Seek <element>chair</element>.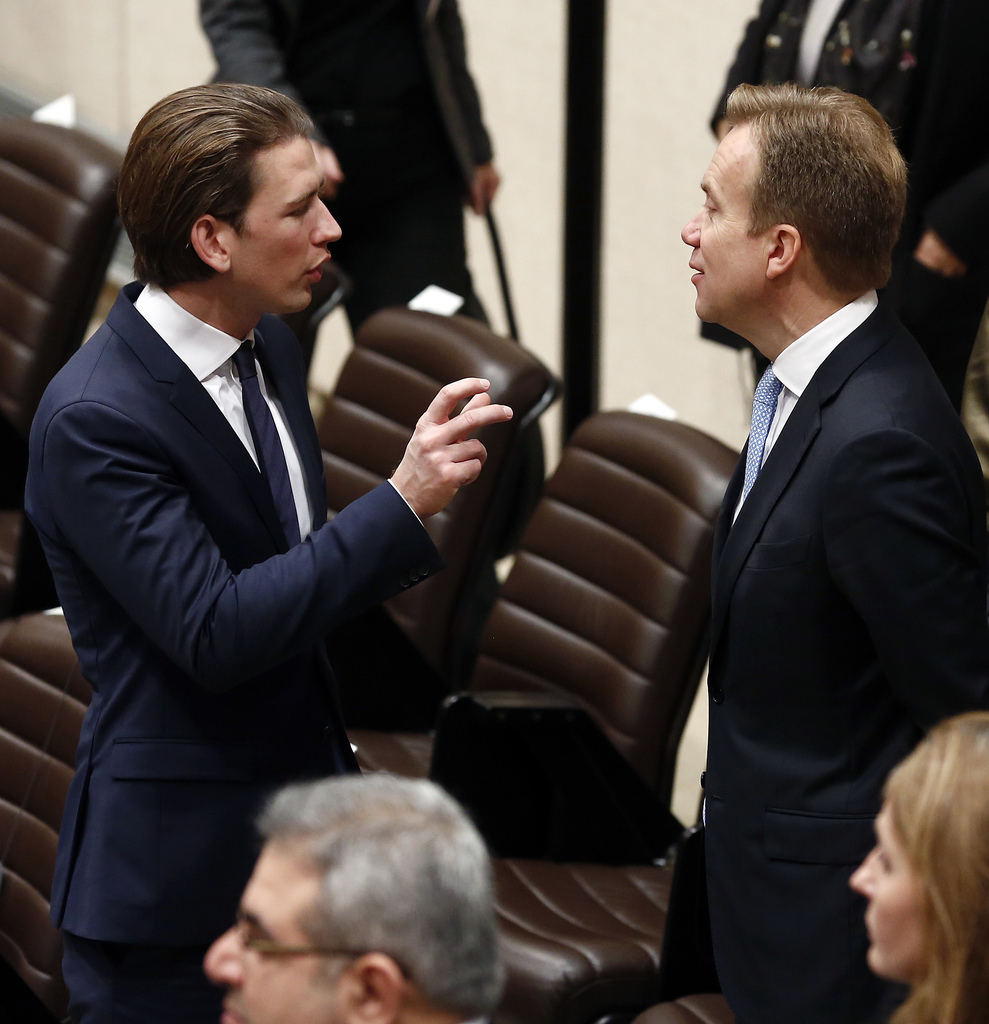
[left=392, top=389, right=748, bottom=996].
